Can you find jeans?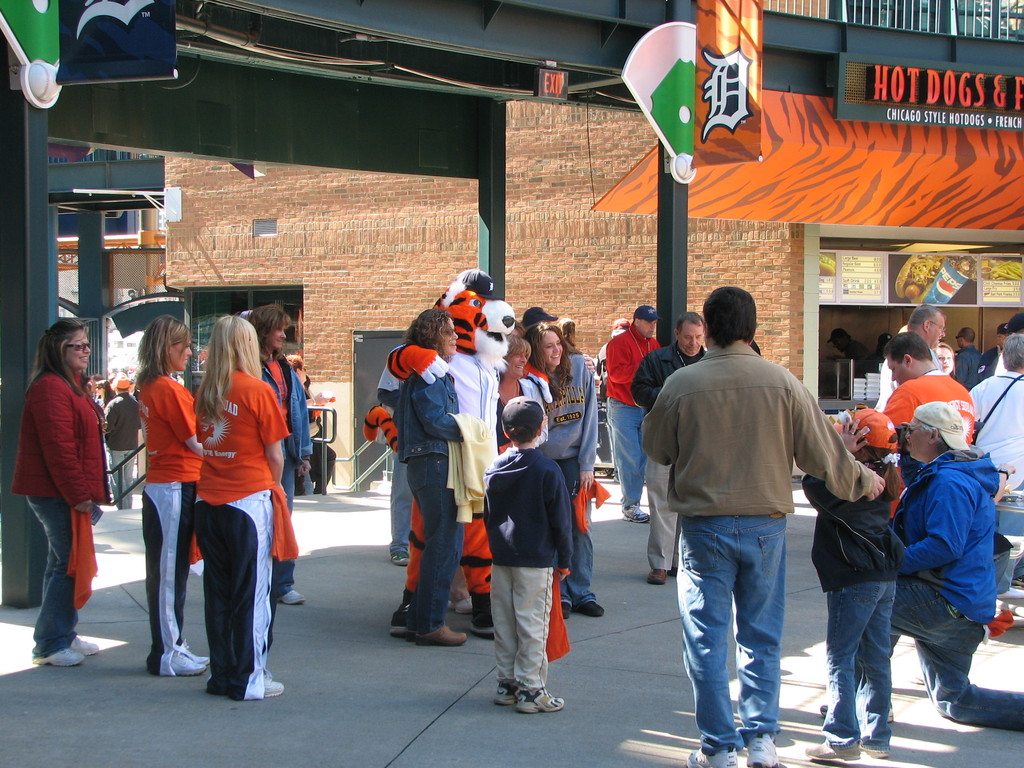
Yes, bounding box: l=106, t=449, r=141, b=511.
